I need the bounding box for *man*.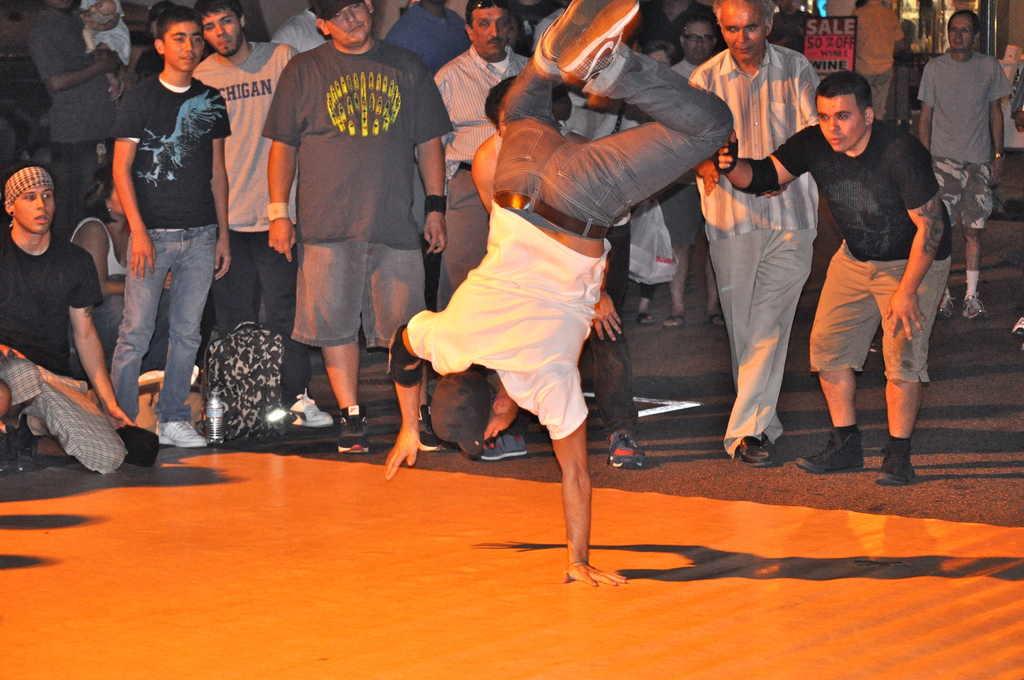
Here it is: pyautogui.locateOnScreen(24, 0, 125, 237).
